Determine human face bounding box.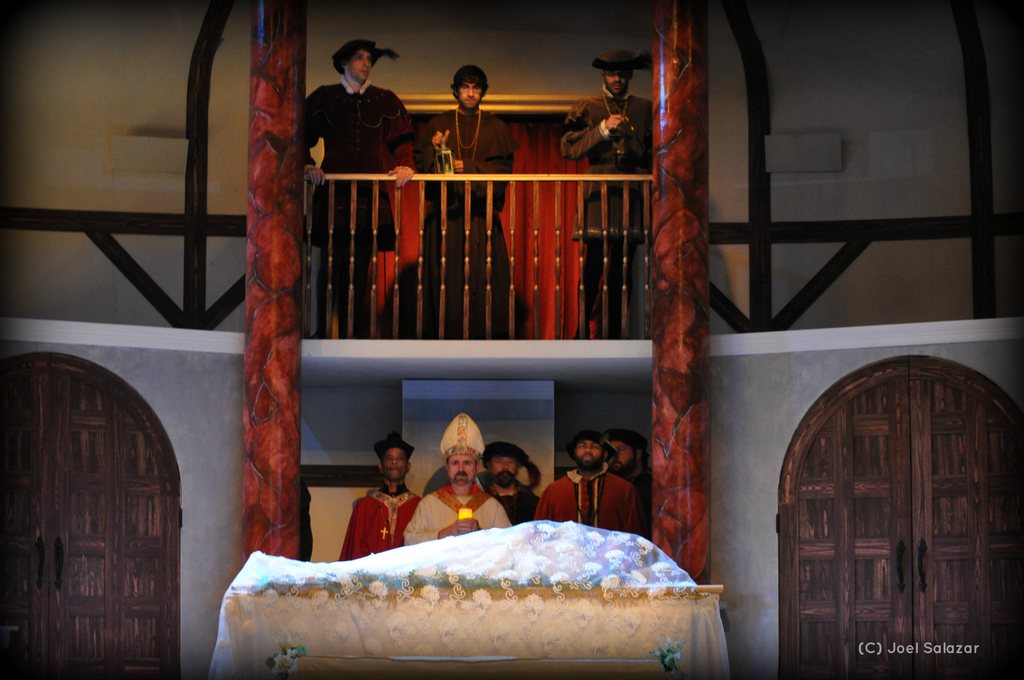
Determined: bbox=[600, 67, 630, 102].
